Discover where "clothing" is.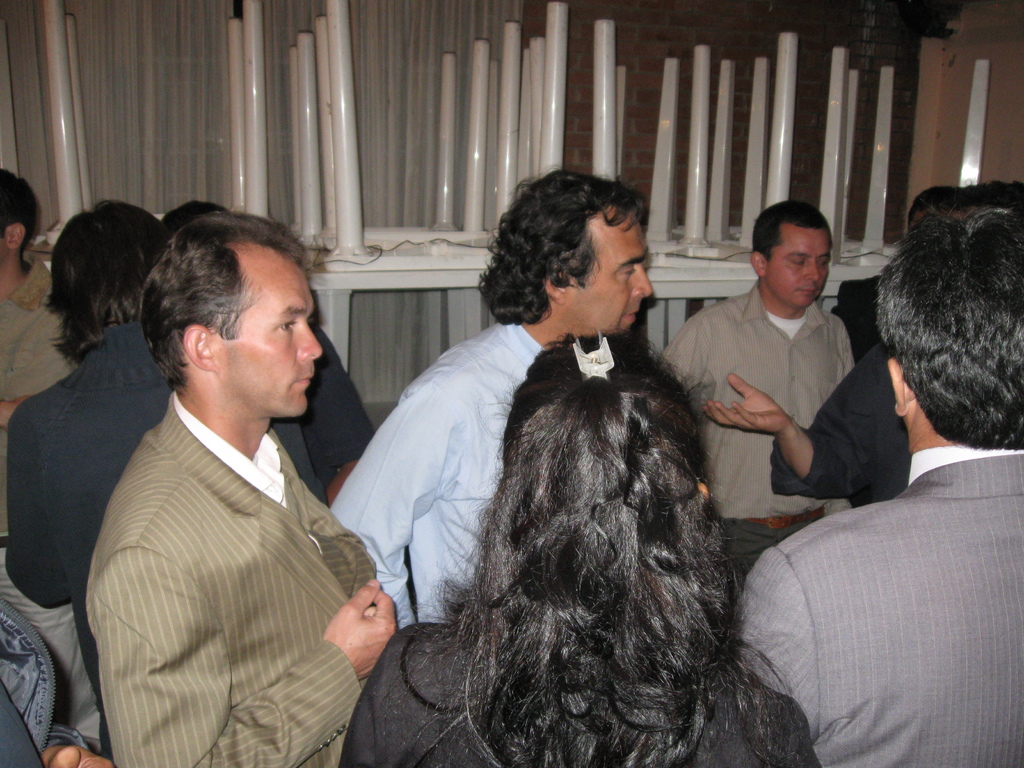
Discovered at [661, 277, 857, 590].
